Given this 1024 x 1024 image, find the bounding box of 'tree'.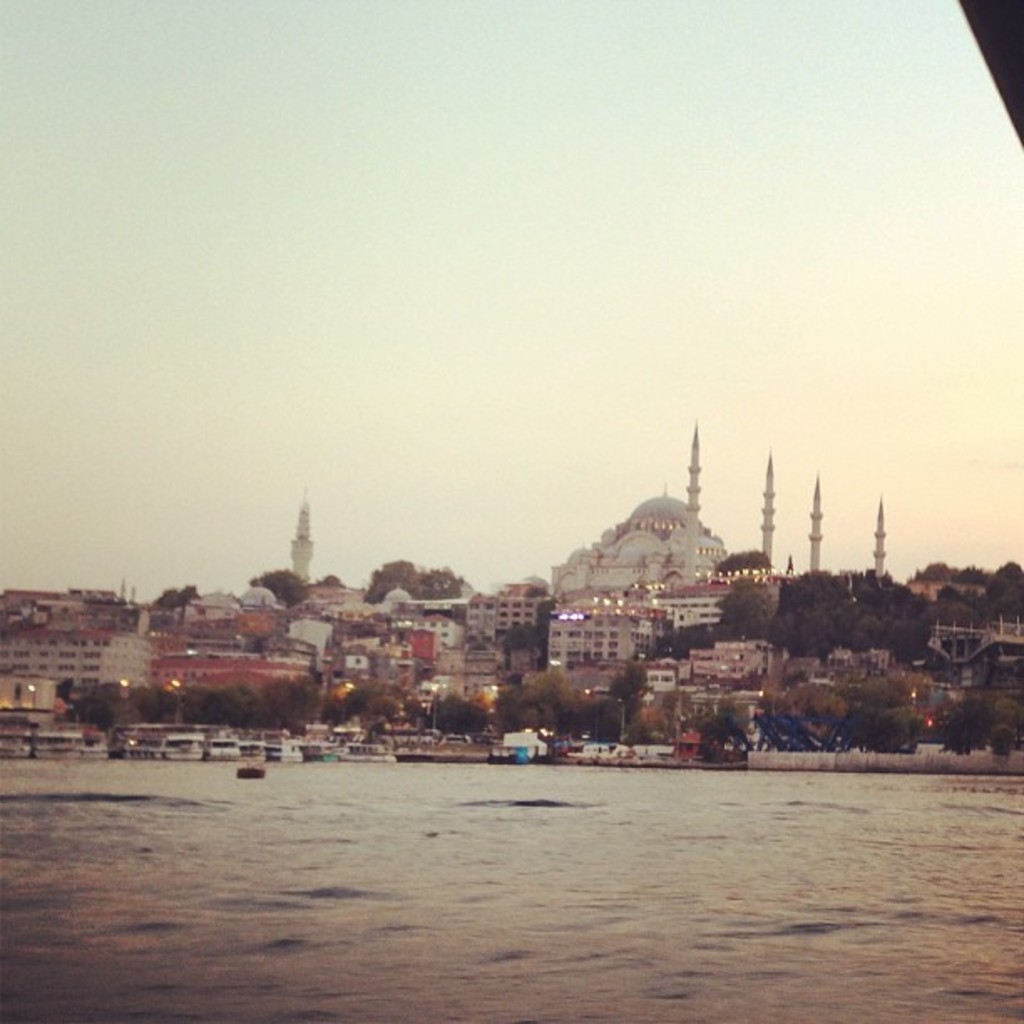
(982, 557, 1022, 619).
